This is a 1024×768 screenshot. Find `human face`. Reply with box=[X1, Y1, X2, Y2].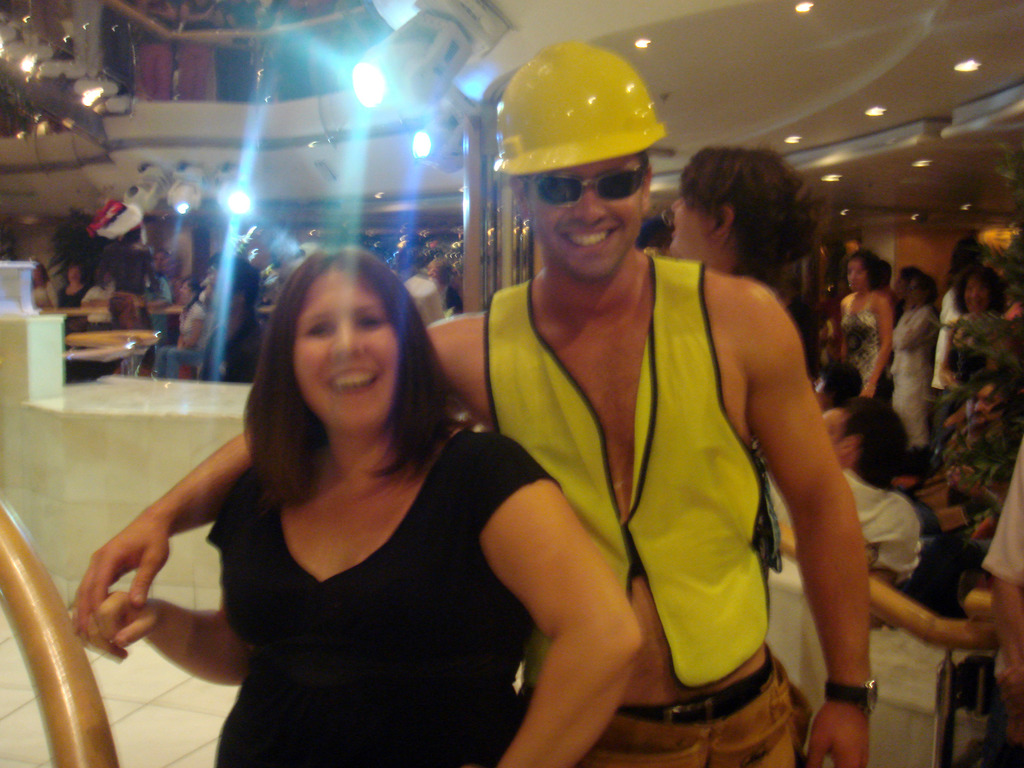
box=[293, 264, 399, 437].
